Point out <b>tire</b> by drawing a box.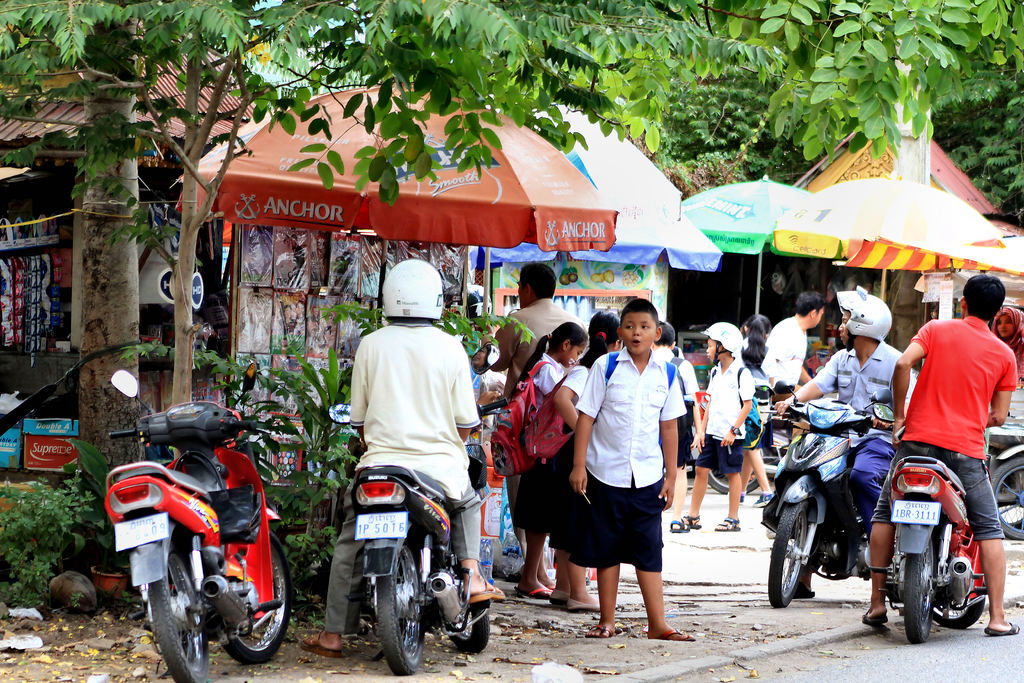
<region>927, 589, 985, 629</region>.
